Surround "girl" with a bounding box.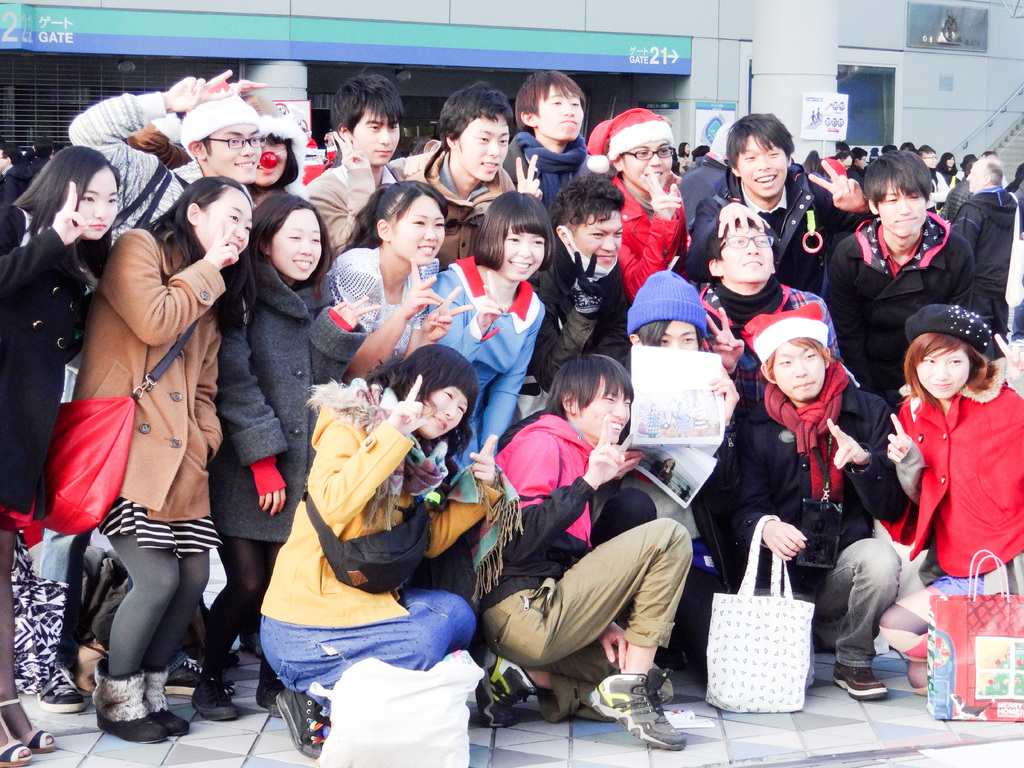
box(888, 304, 1023, 693).
